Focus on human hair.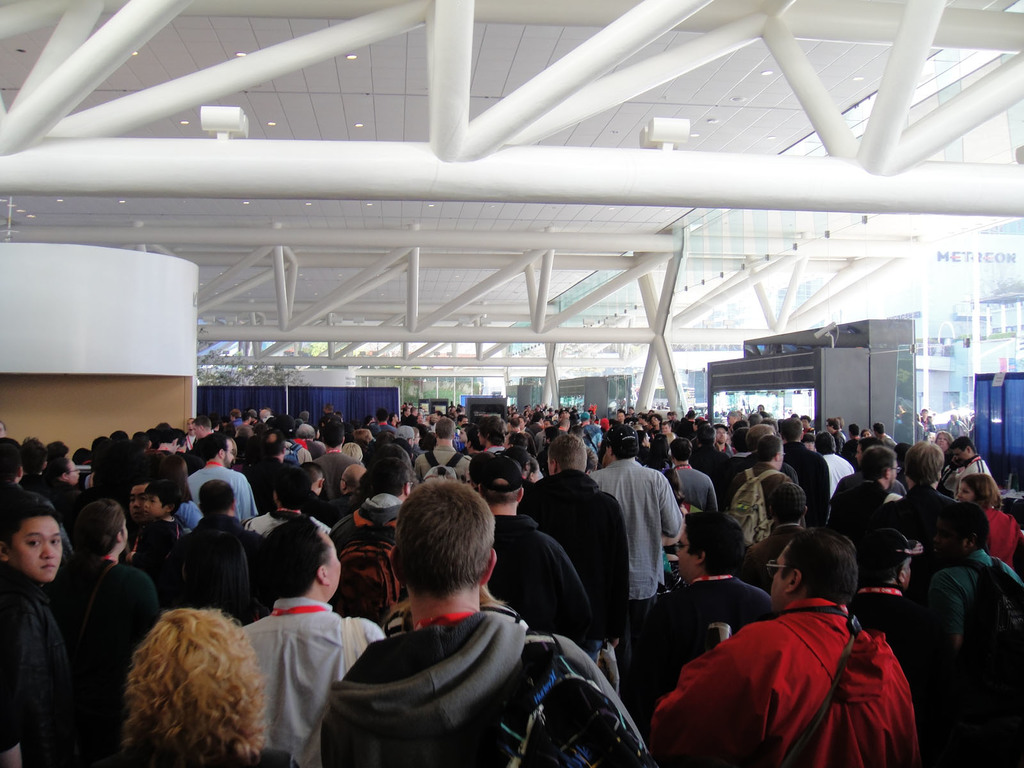
Focused at locate(781, 419, 803, 445).
